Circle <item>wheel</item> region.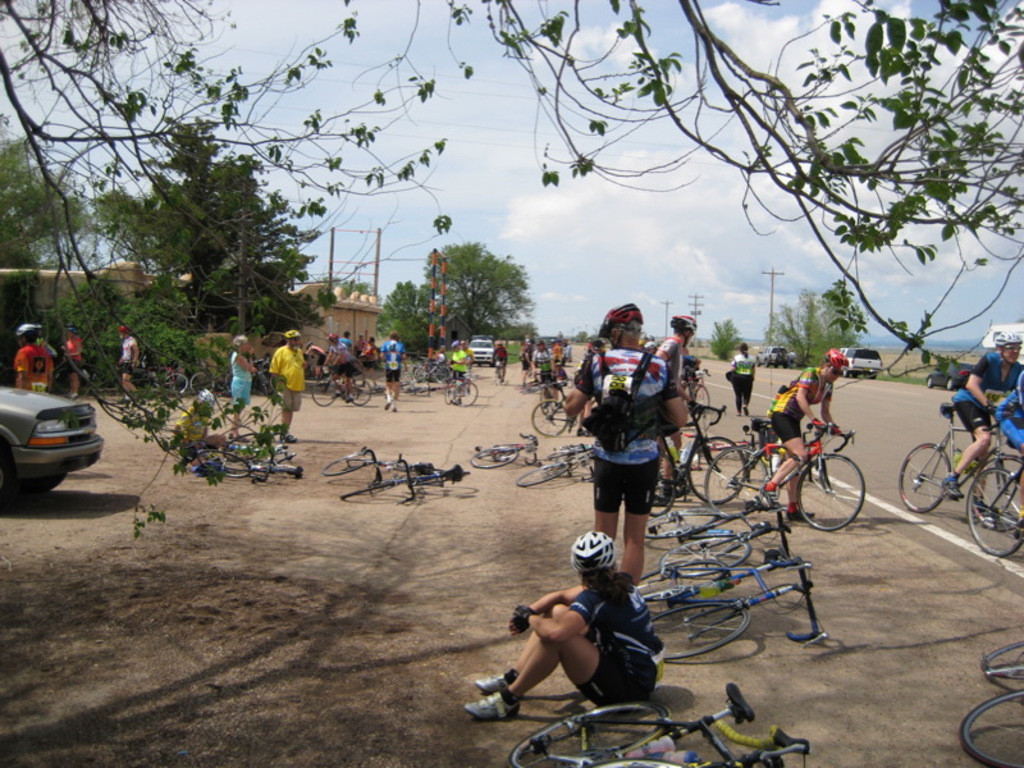
Region: {"x1": 684, "y1": 438, "x2": 740, "y2": 503}.
